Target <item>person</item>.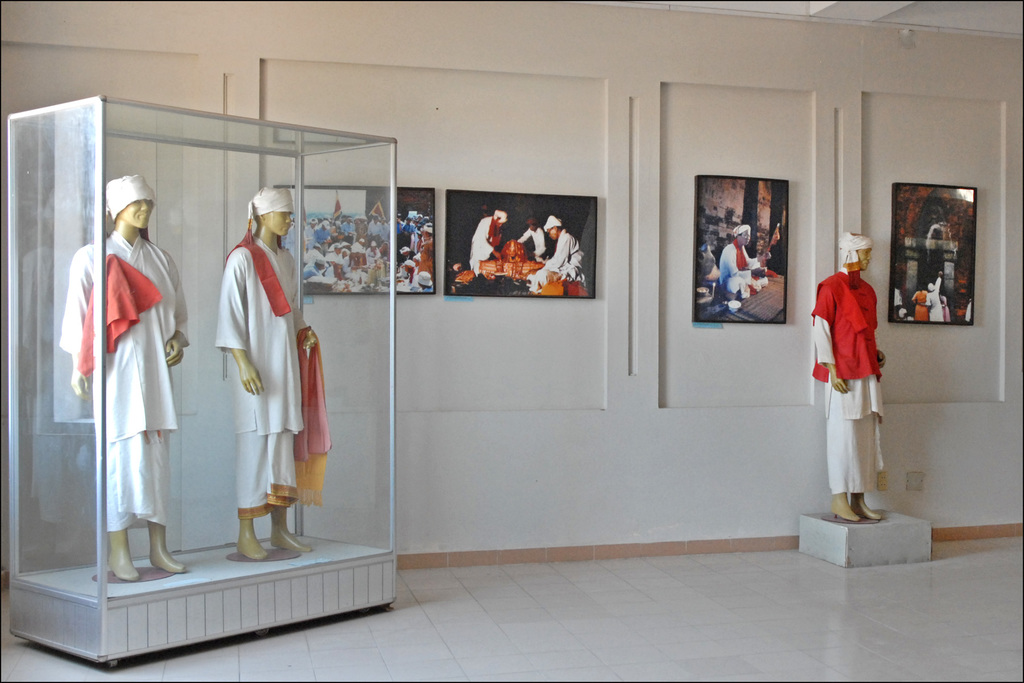
Target region: BBox(470, 204, 504, 270).
